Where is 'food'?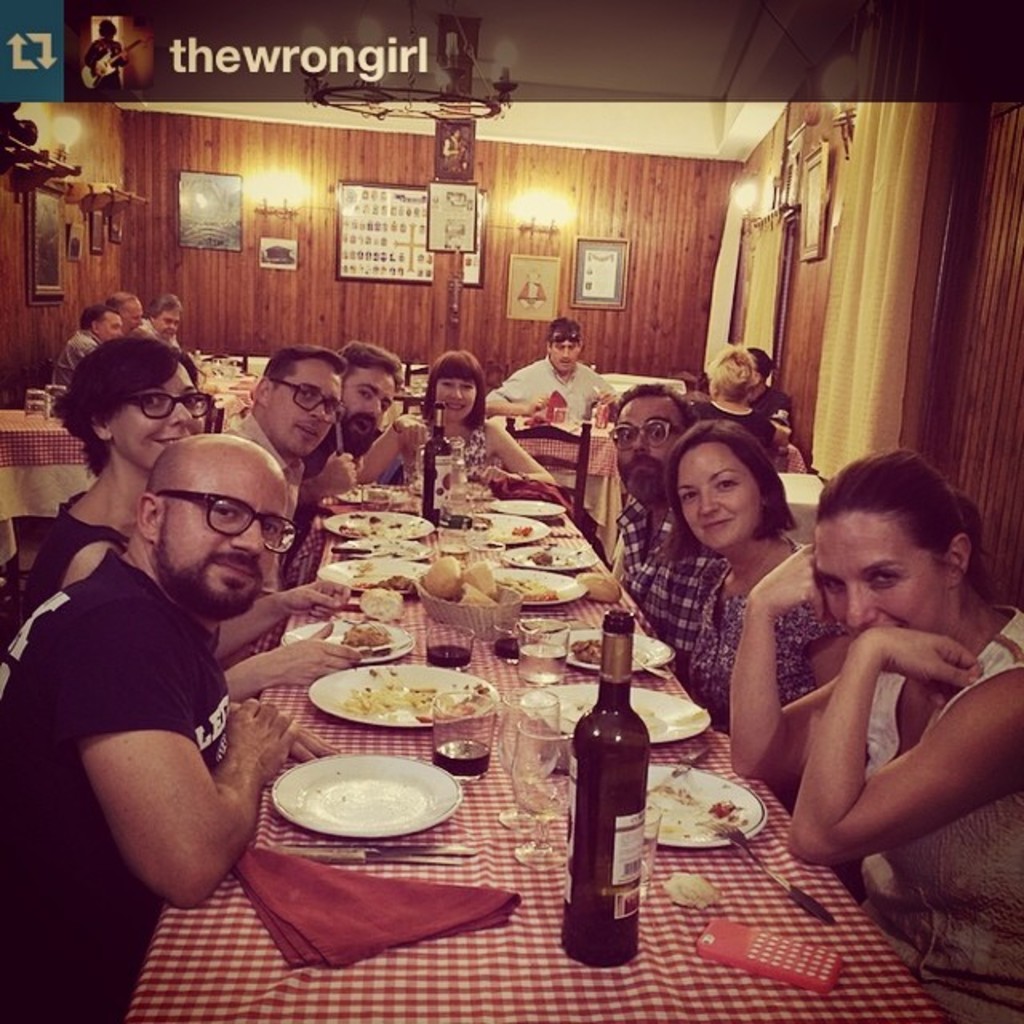
box=[453, 578, 494, 605].
